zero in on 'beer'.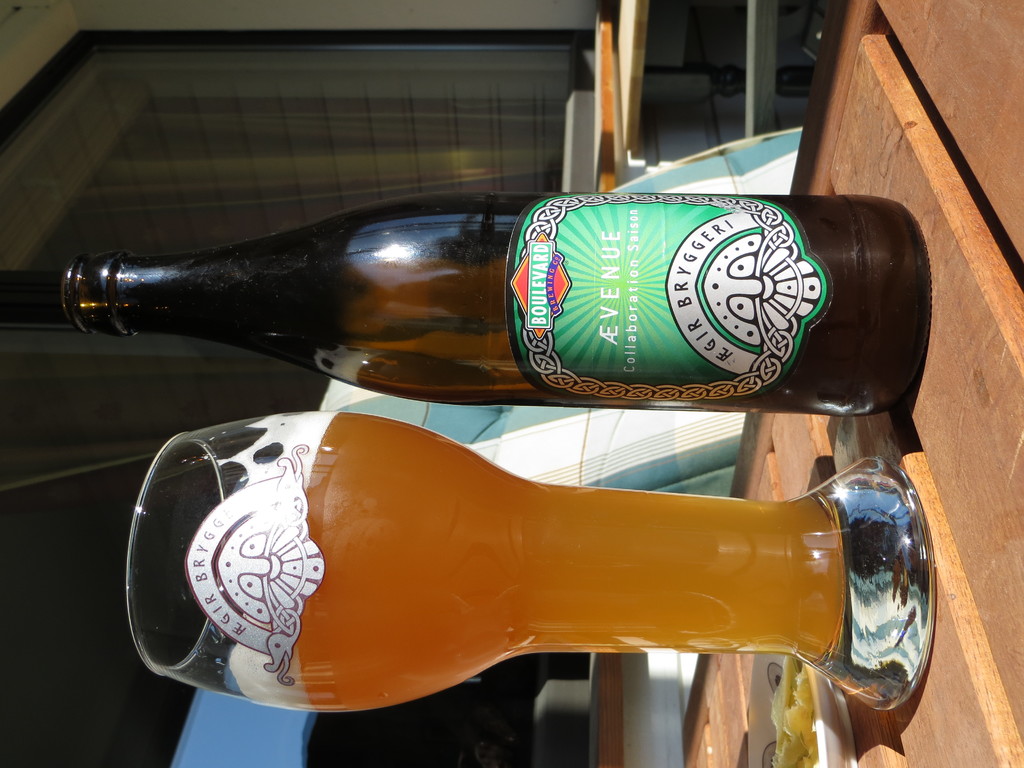
Zeroed in: 186, 410, 856, 714.
